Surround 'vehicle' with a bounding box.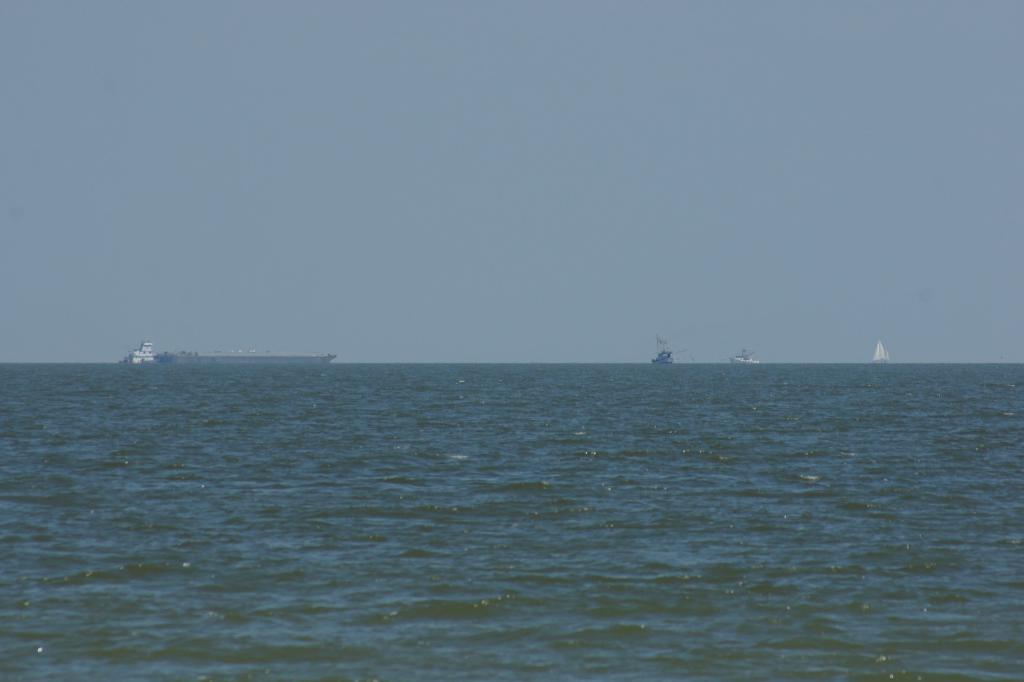
(650,335,675,367).
